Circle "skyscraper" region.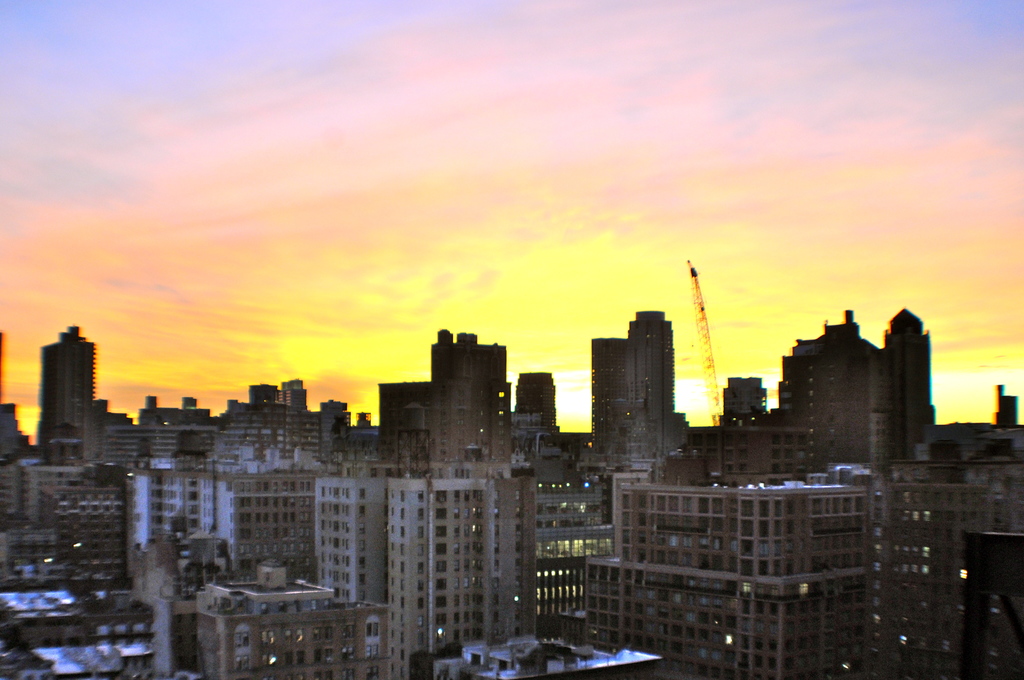
Region: <region>590, 310, 687, 476</region>.
